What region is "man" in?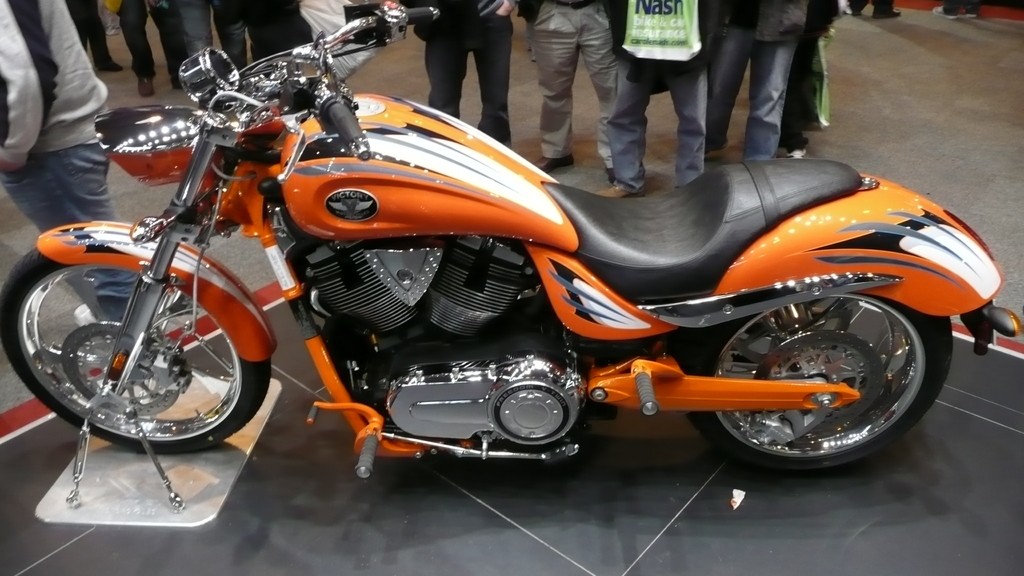
<box>529,0,607,180</box>.
